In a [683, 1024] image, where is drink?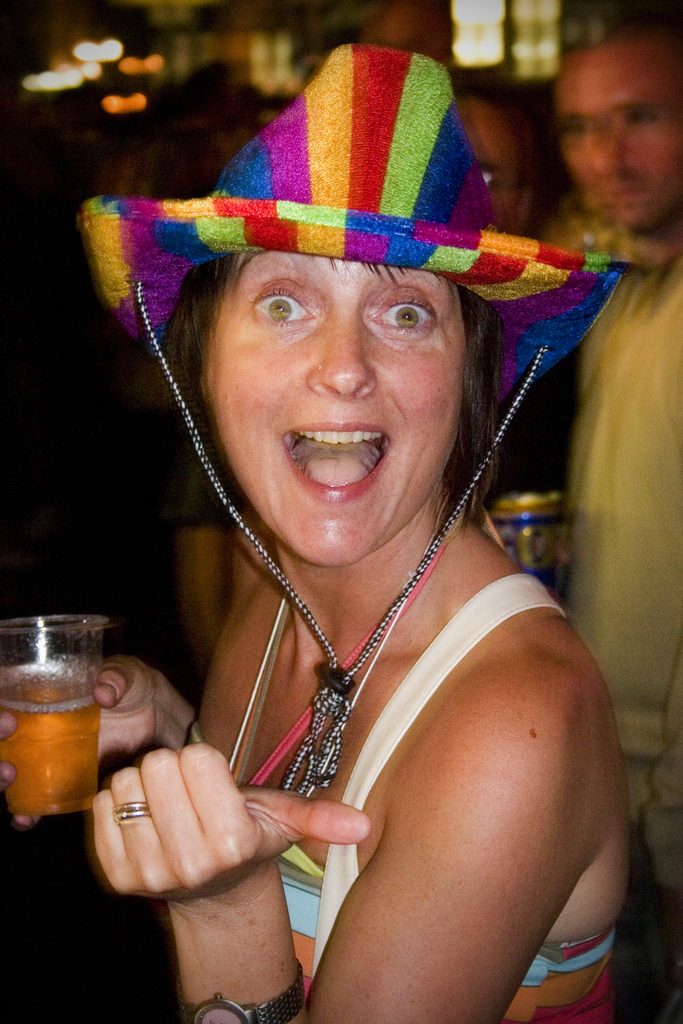
{"left": 12, "top": 627, "right": 129, "bottom": 827}.
